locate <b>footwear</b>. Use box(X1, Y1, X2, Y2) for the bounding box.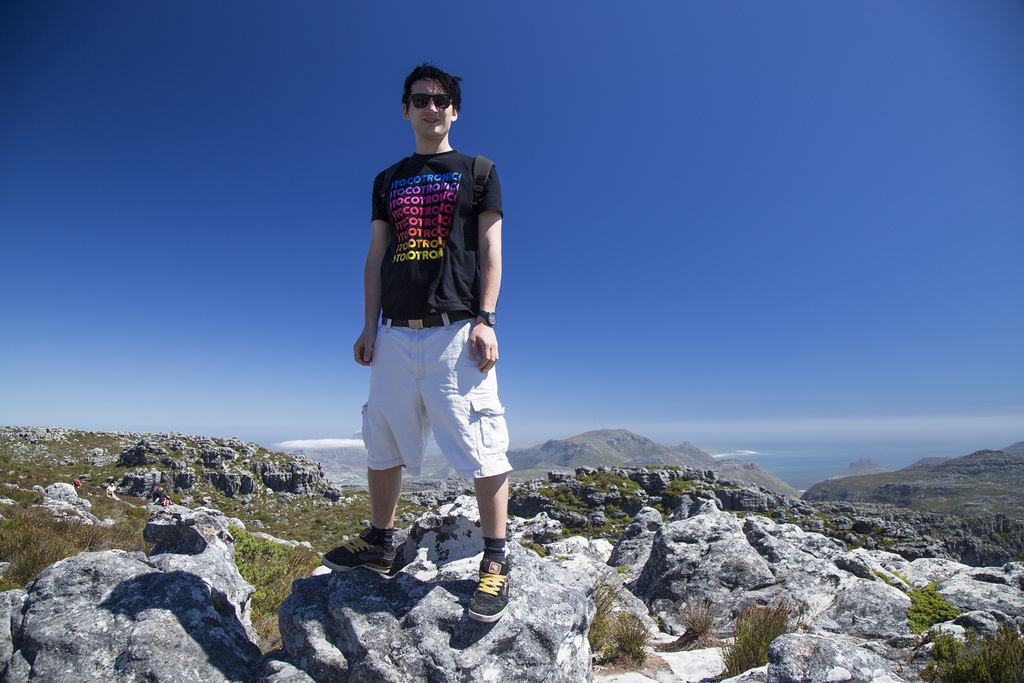
box(456, 546, 518, 628).
